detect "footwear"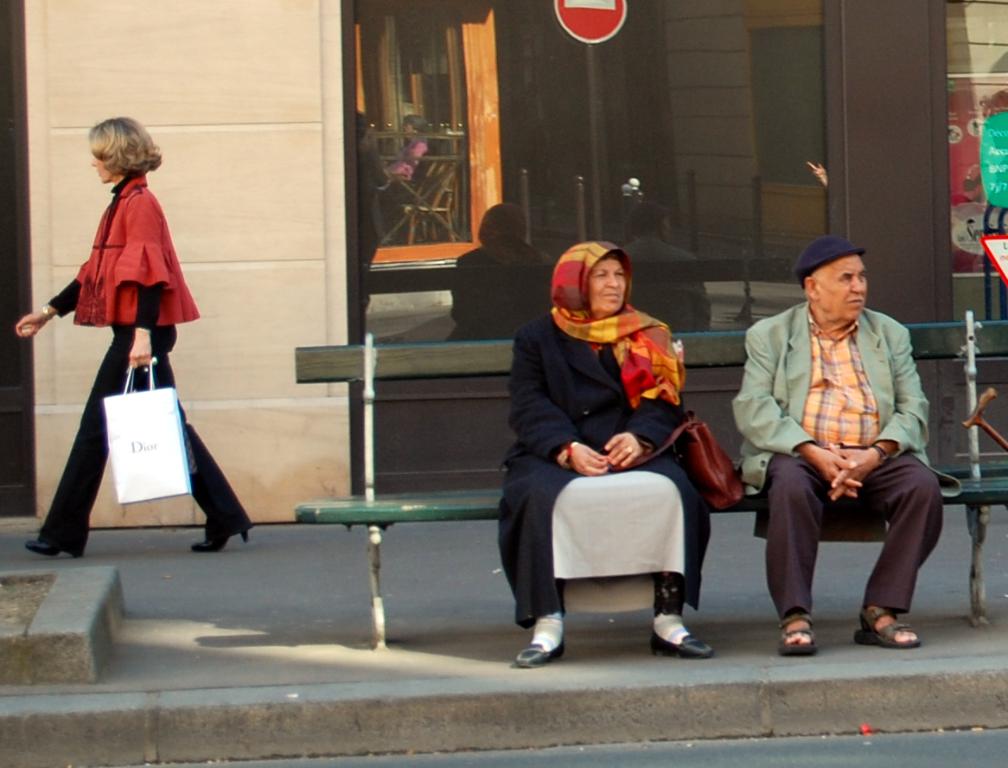
509:605:584:675
